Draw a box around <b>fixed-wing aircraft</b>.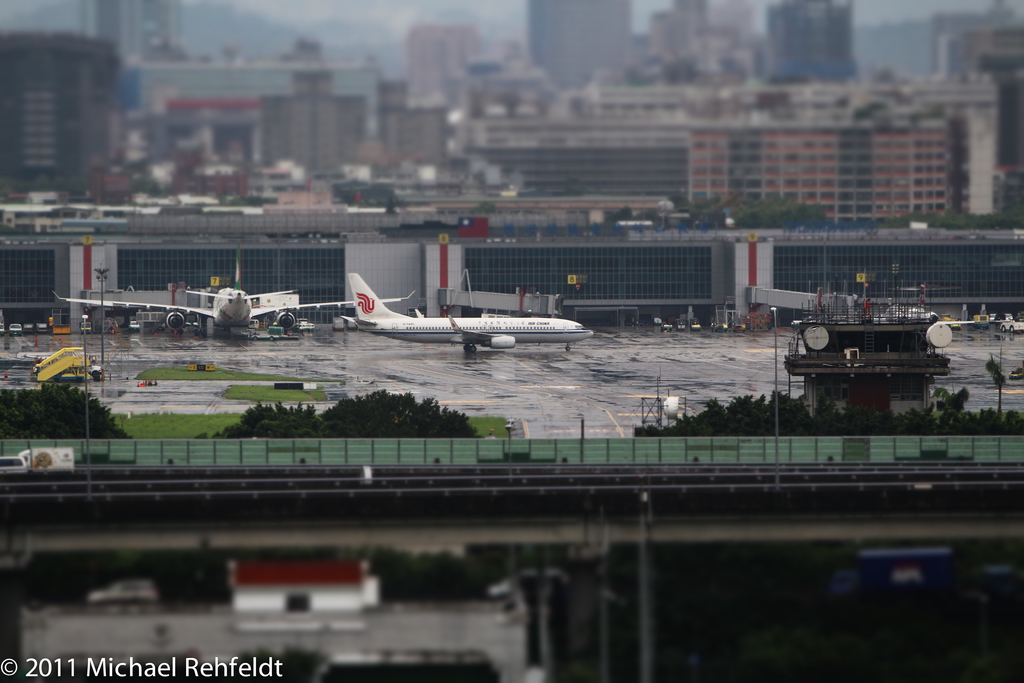
[342, 273, 595, 353].
